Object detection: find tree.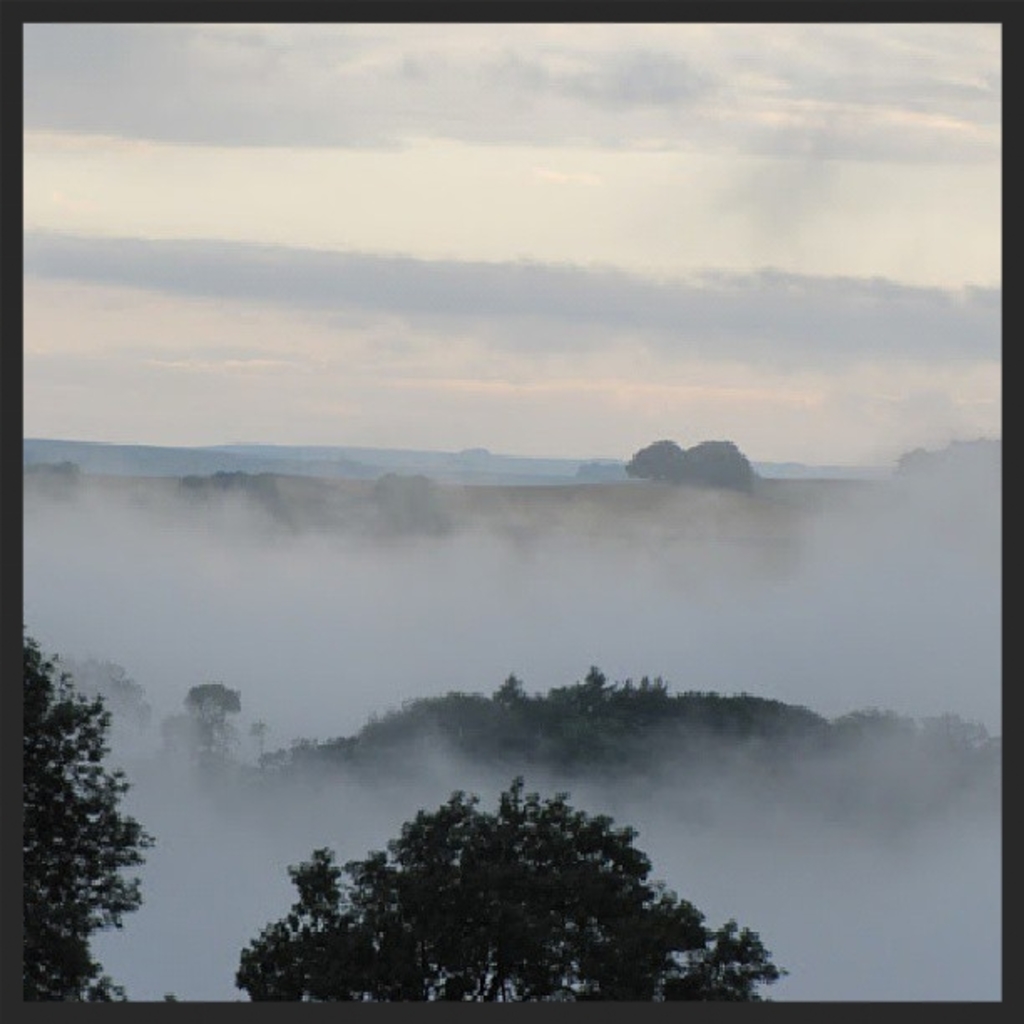
detection(689, 437, 761, 490).
